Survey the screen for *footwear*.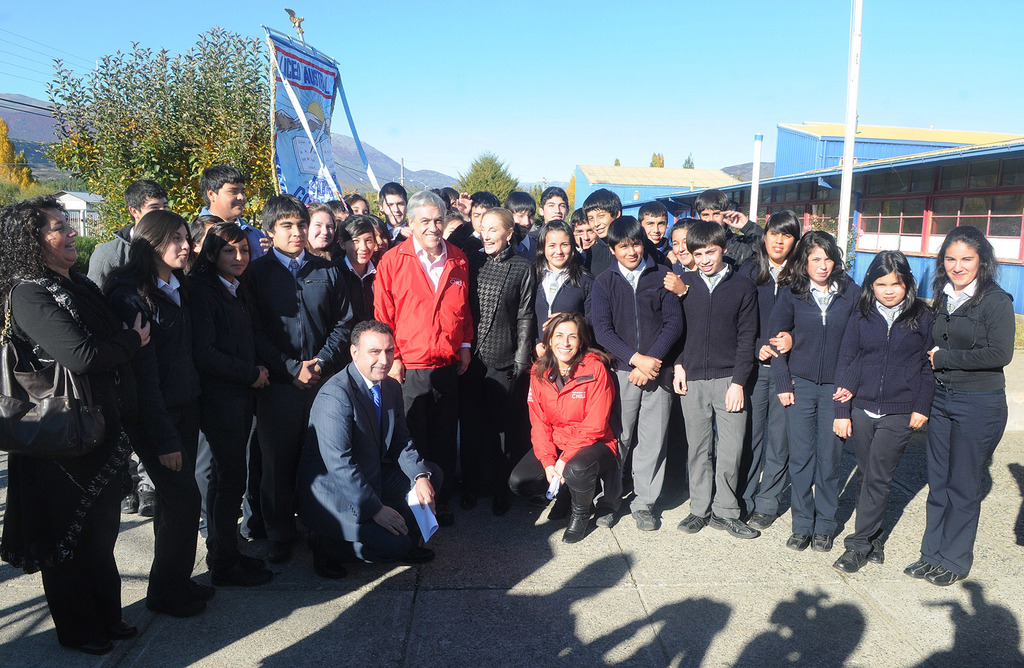
Survey found: bbox(634, 507, 661, 529).
